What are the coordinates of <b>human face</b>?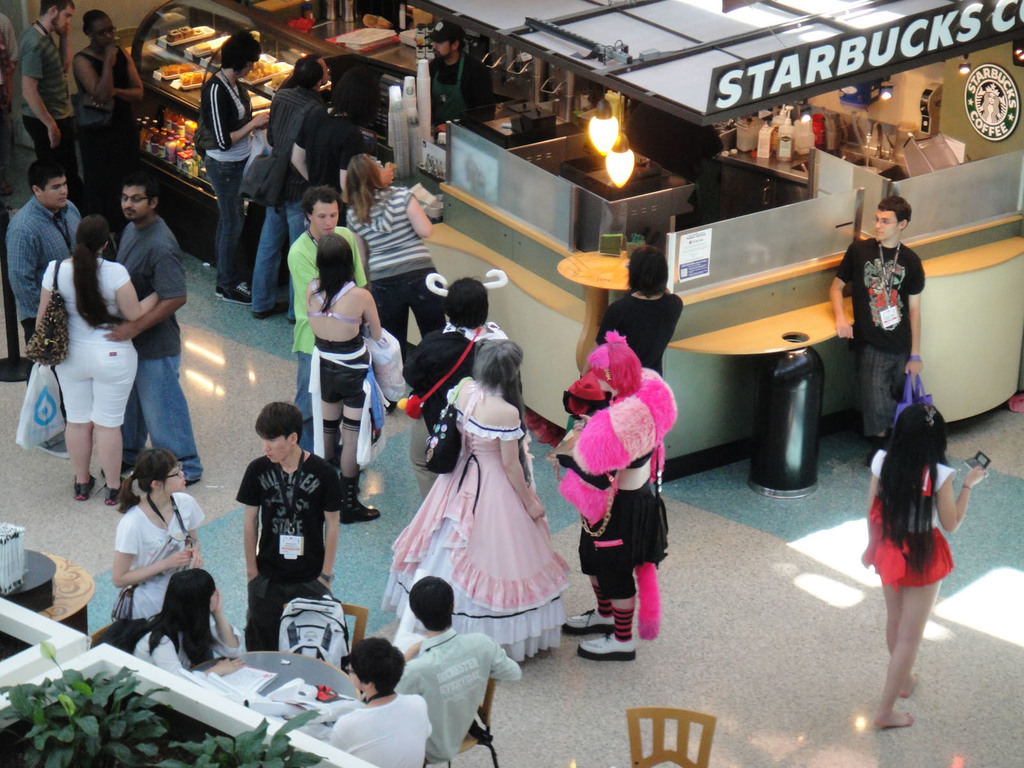
{"x1": 346, "y1": 661, "x2": 360, "y2": 689}.
